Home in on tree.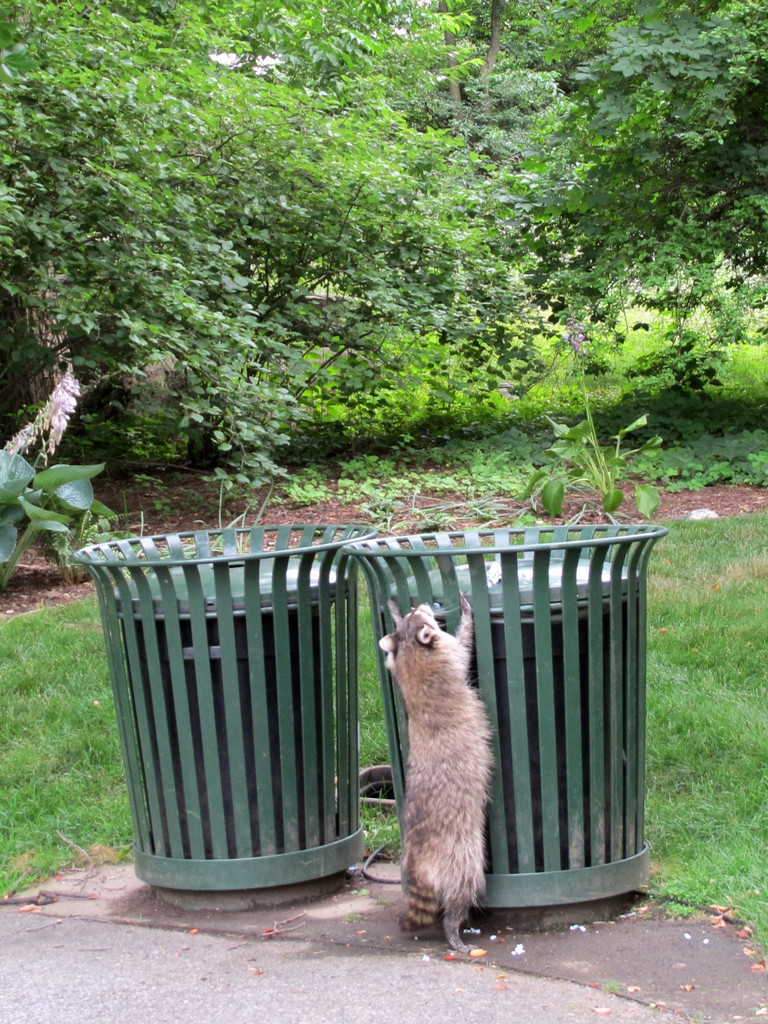
Homed in at box(0, 0, 767, 508).
